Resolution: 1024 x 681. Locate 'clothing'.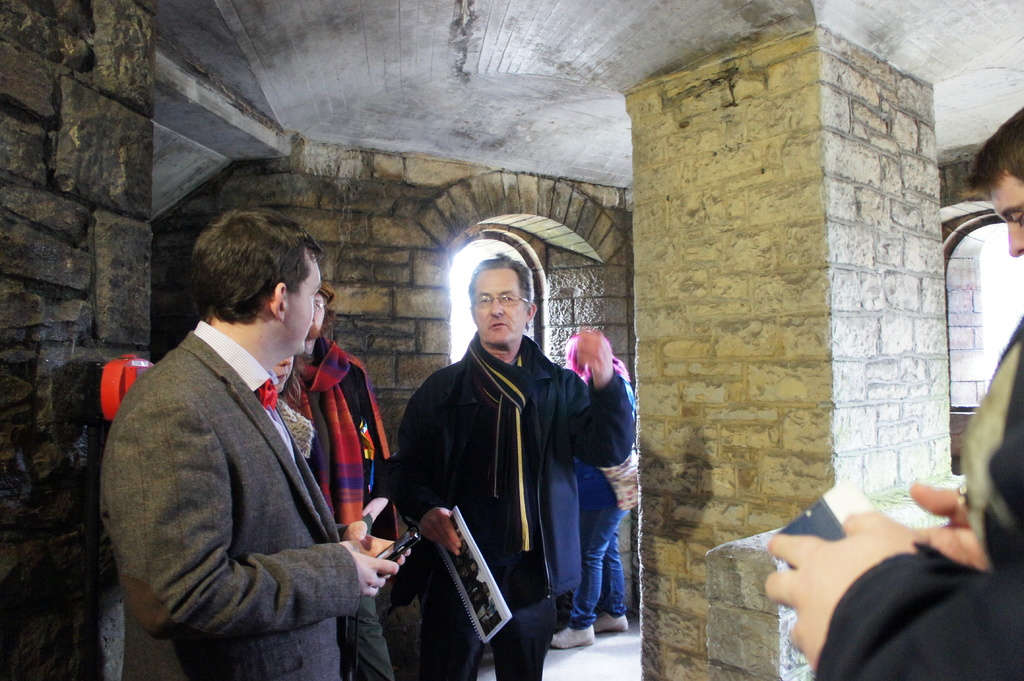
box=[565, 358, 641, 628].
